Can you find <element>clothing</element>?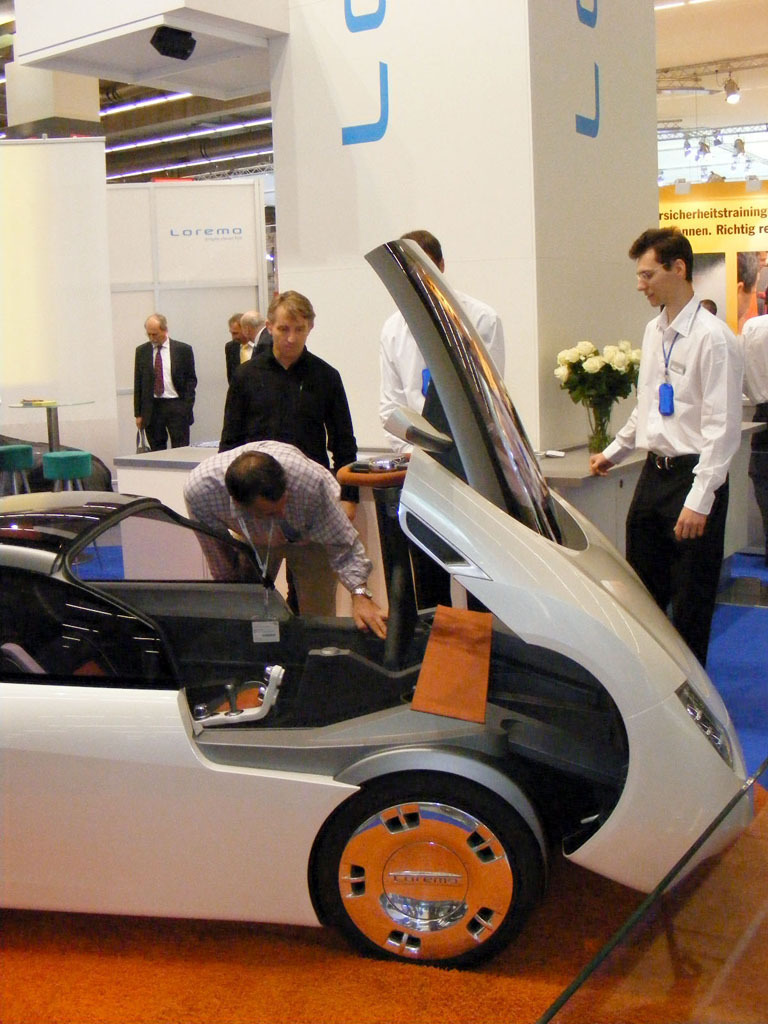
Yes, bounding box: l=593, t=219, r=752, b=642.
